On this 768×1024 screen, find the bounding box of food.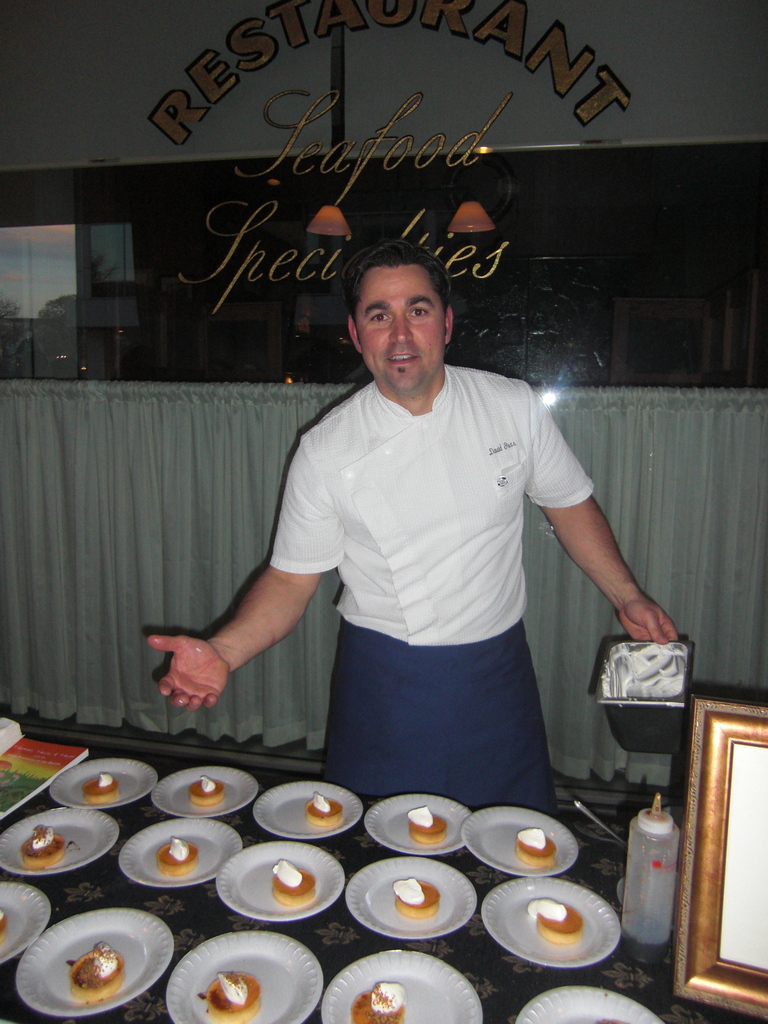
Bounding box: [left=273, top=858, right=315, bottom=909].
